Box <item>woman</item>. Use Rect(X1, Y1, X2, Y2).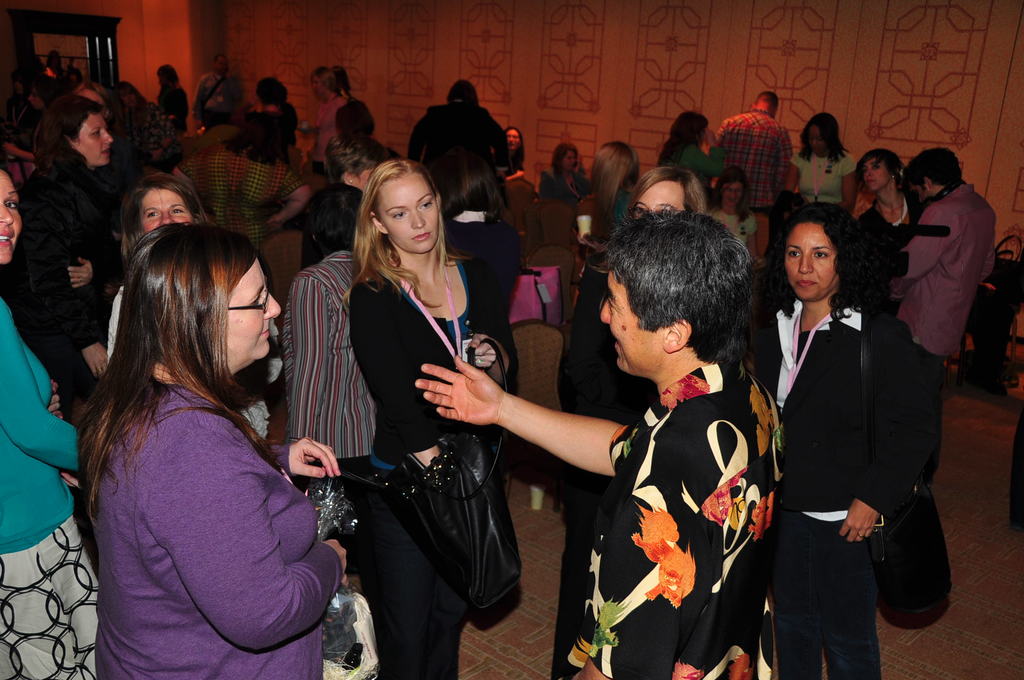
Rect(420, 127, 519, 366).
